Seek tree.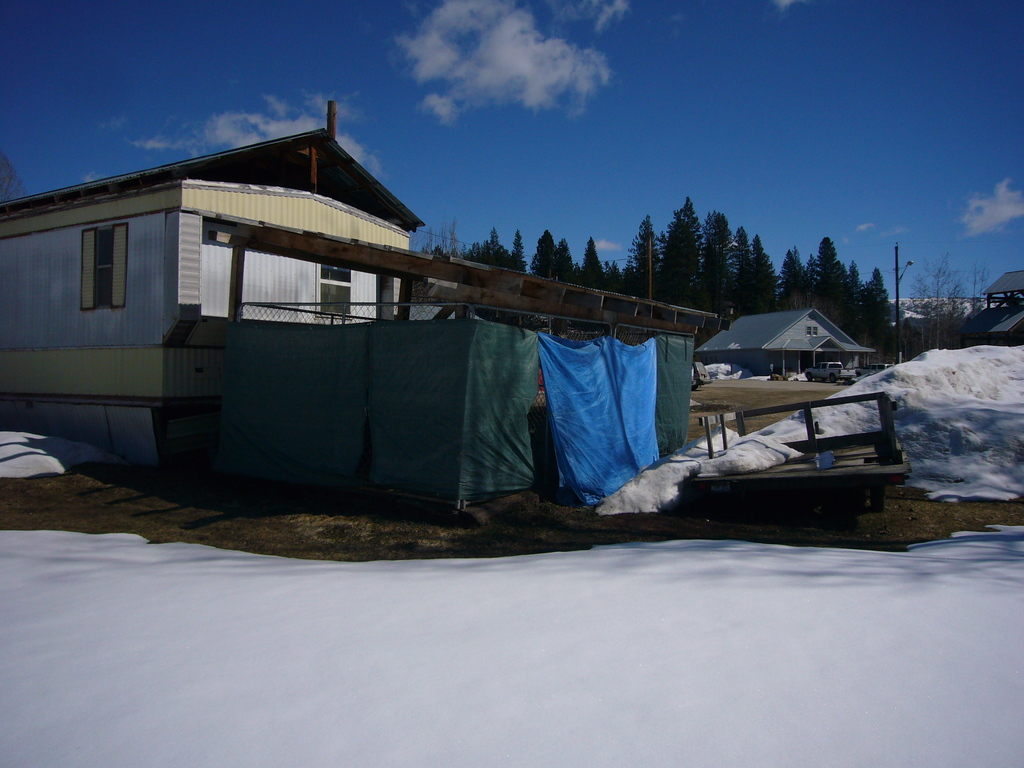
(625,206,662,288).
